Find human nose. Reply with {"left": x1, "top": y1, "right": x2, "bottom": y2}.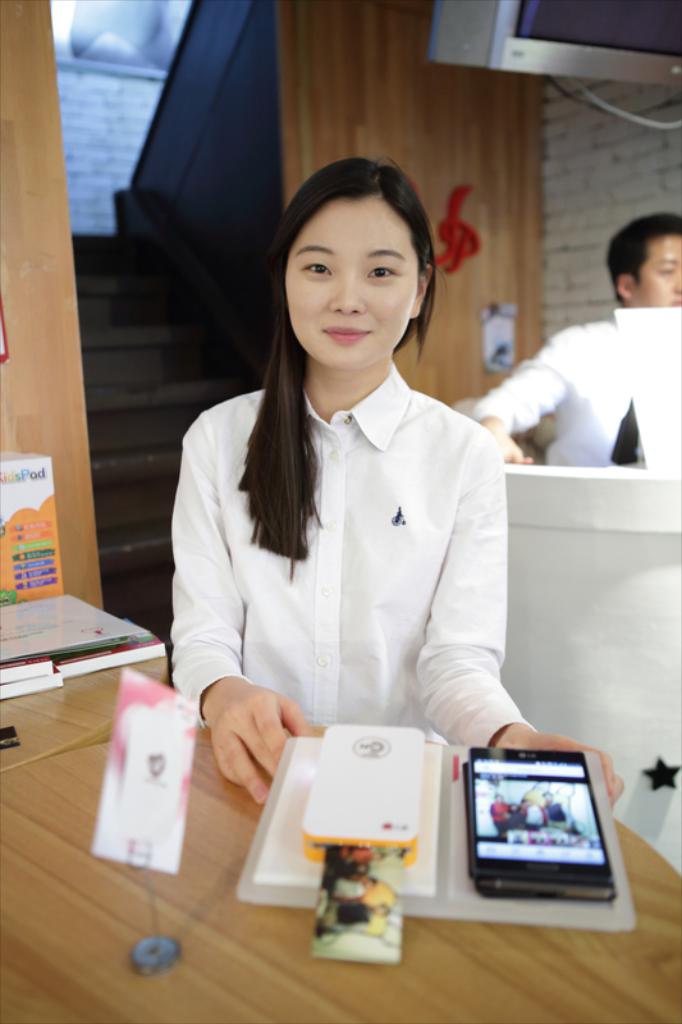
{"left": 672, "top": 268, "right": 681, "bottom": 298}.
